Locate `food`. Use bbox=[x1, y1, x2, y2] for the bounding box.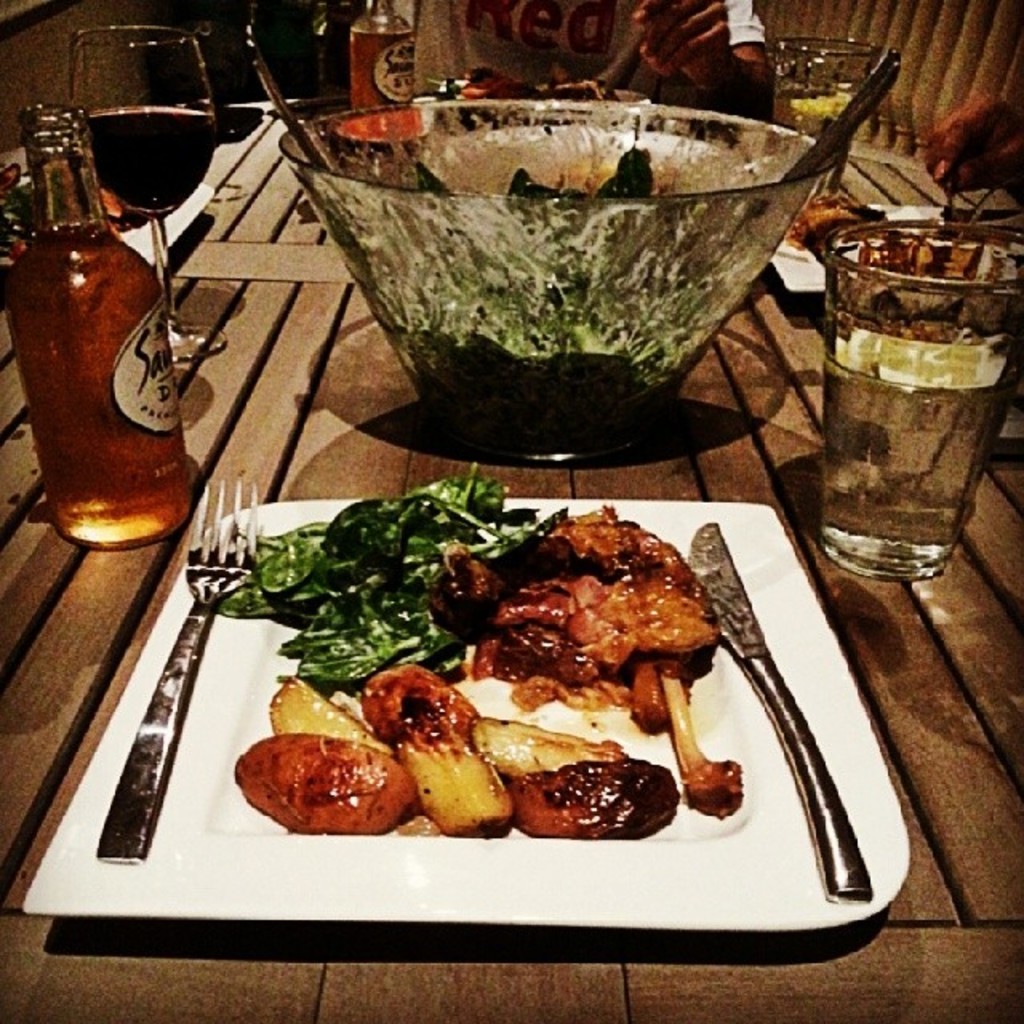
bbox=[317, 141, 781, 443].
